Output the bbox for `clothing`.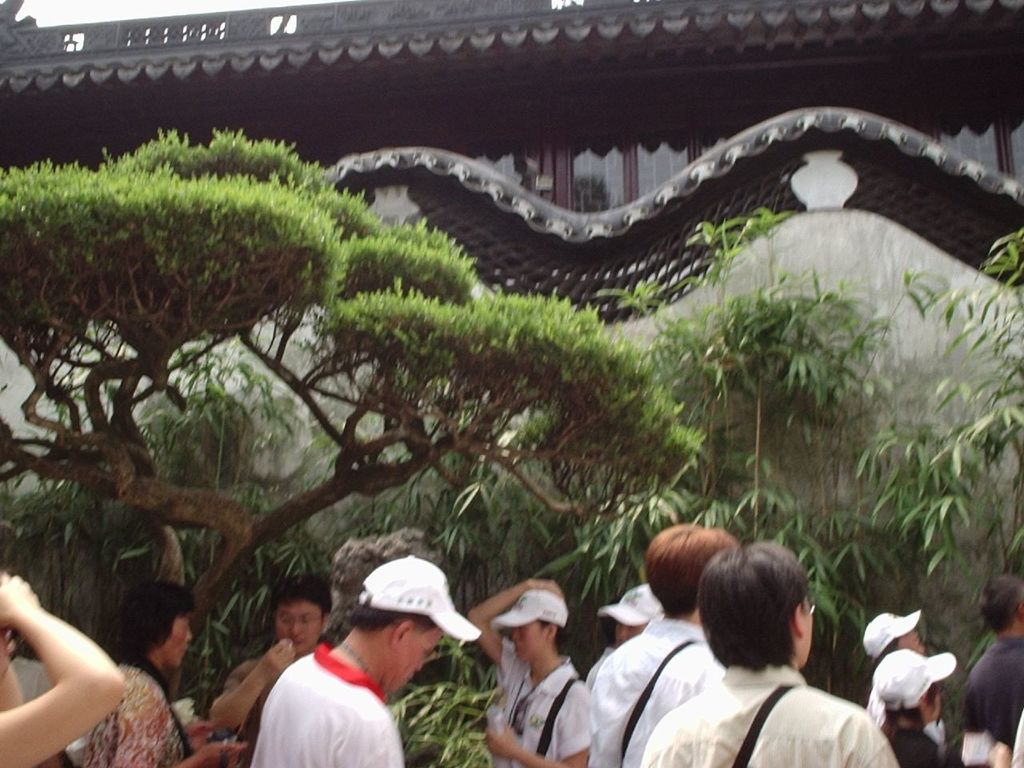
left=593, top=614, right=715, bottom=767.
